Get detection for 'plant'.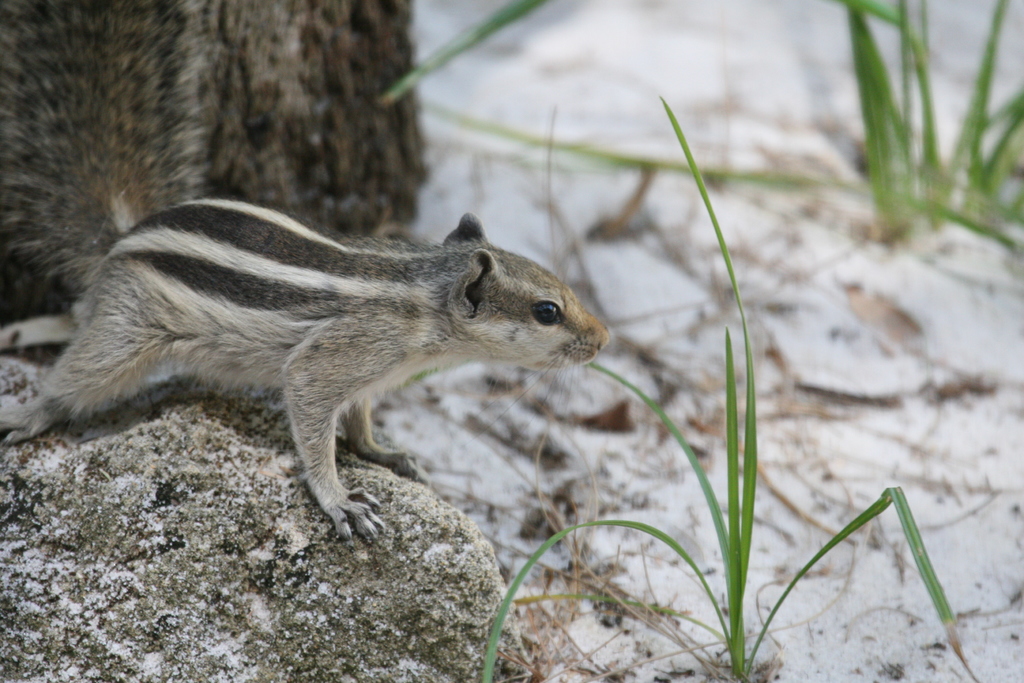
Detection: x1=479, y1=88, x2=982, y2=682.
